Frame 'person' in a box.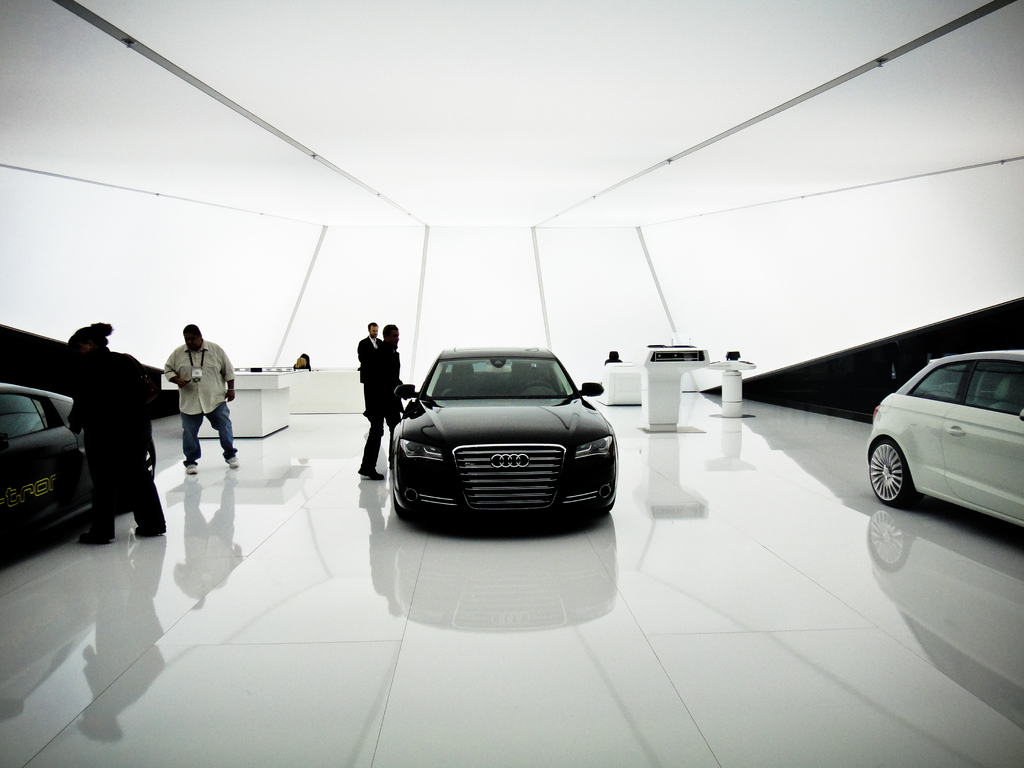
region(147, 316, 241, 476).
